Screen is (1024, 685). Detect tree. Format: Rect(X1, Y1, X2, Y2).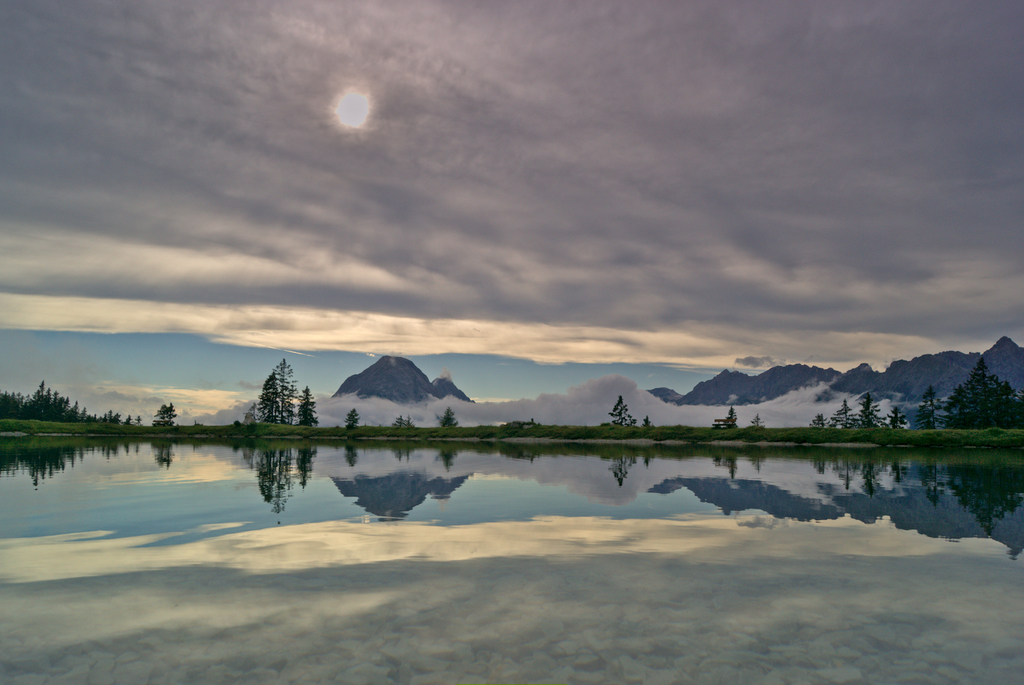
Rect(439, 406, 460, 430).
